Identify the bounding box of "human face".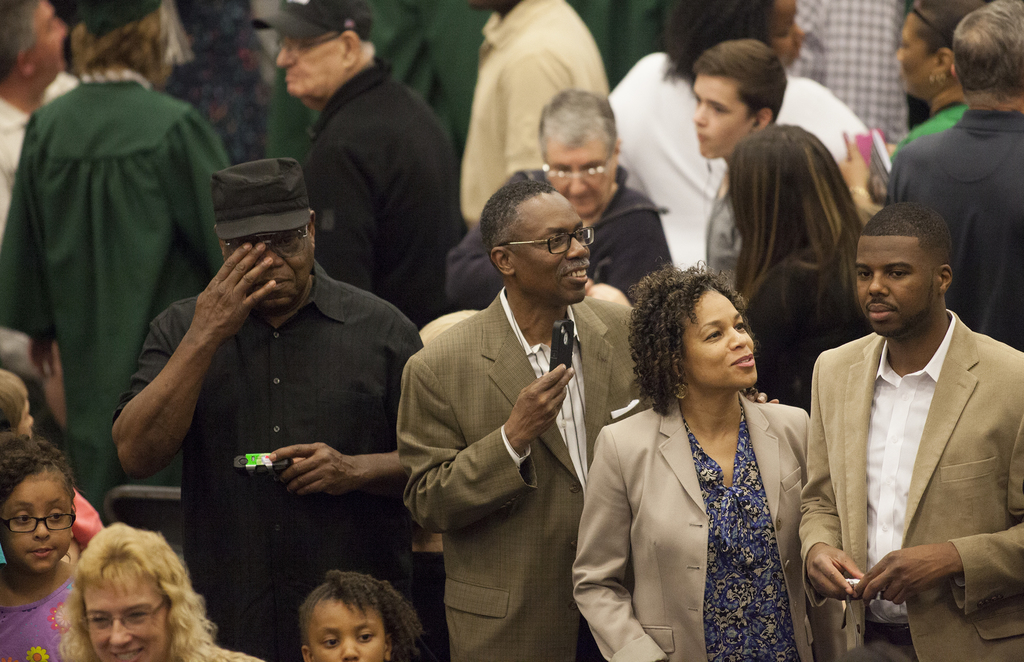
681 293 751 385.
